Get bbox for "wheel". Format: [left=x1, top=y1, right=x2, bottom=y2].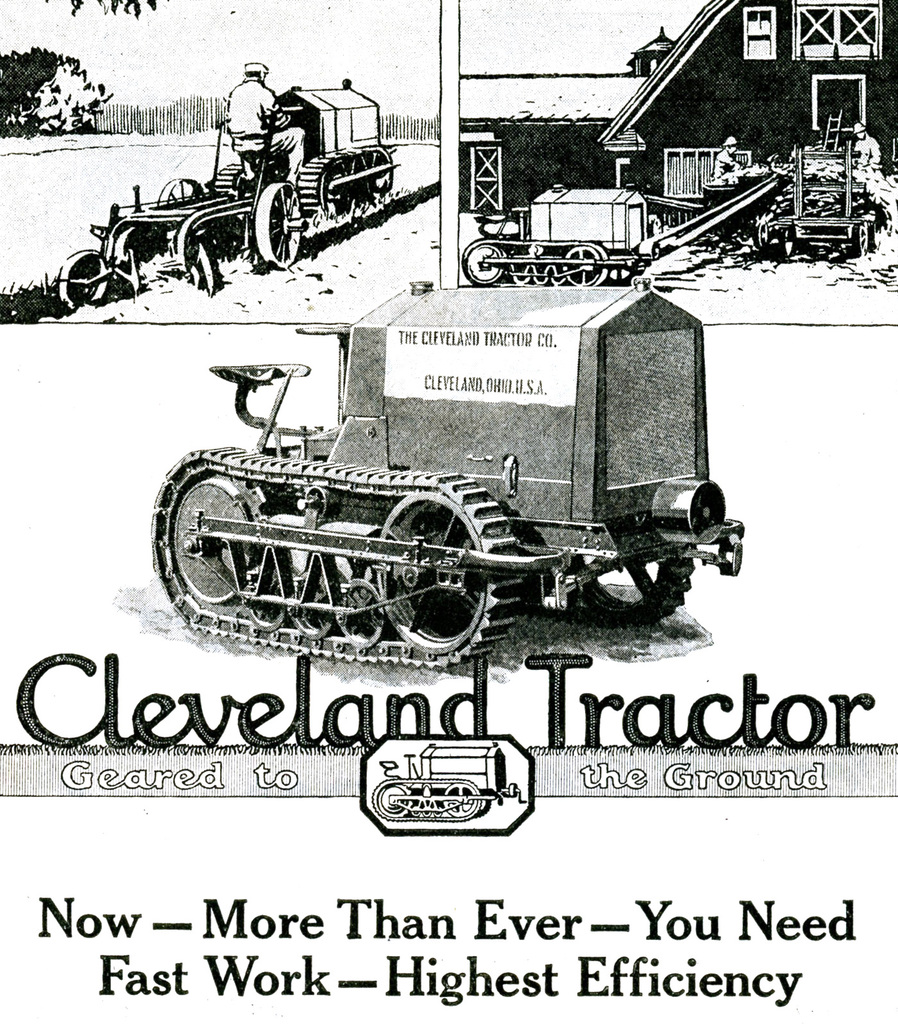
[left=171, top=456, right=255, bottom=603].
